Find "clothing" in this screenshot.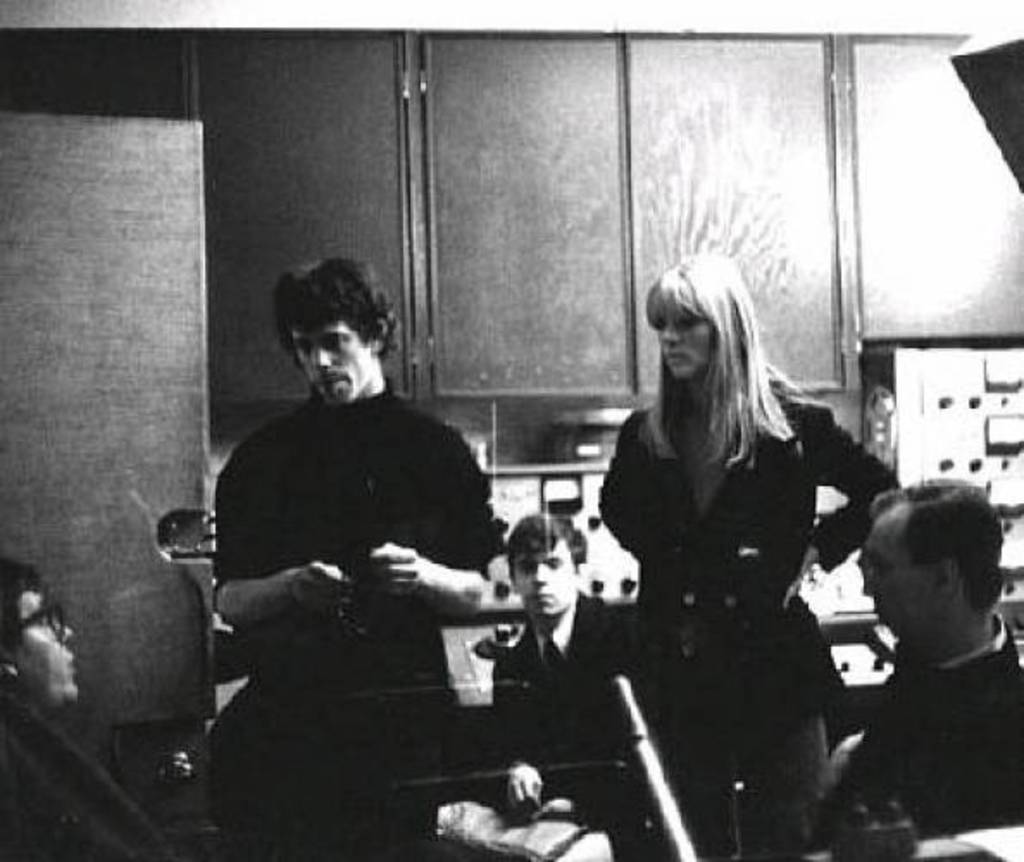
The bounding box for "clothing" is bbox=(496, 588, 652, 852).
